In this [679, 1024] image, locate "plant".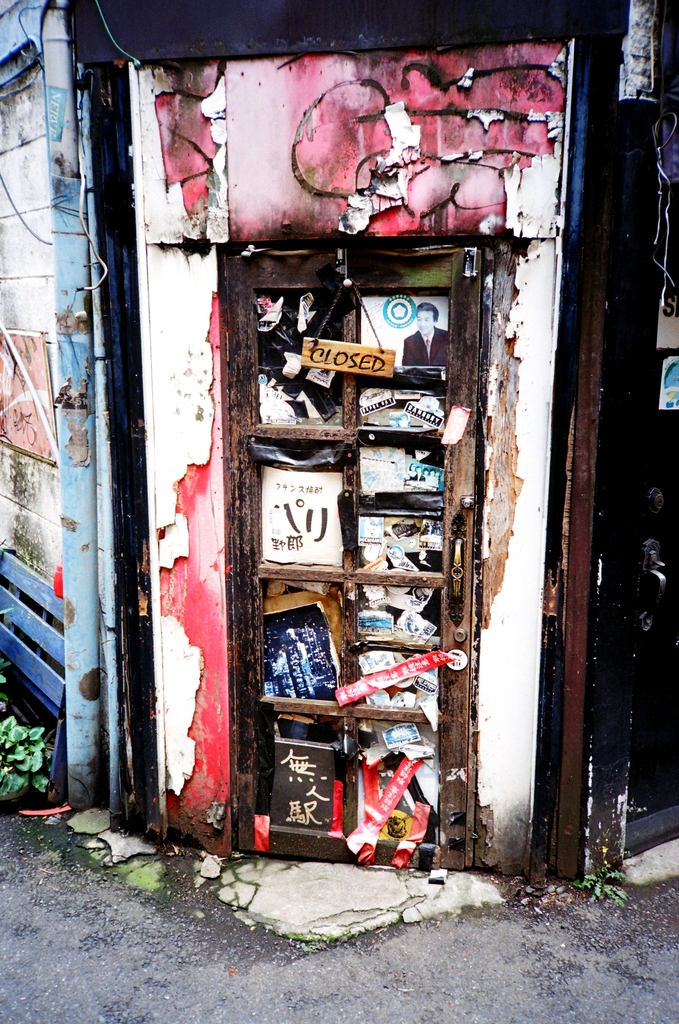
Bounding box: Rect(568, 835, 630, 921).
